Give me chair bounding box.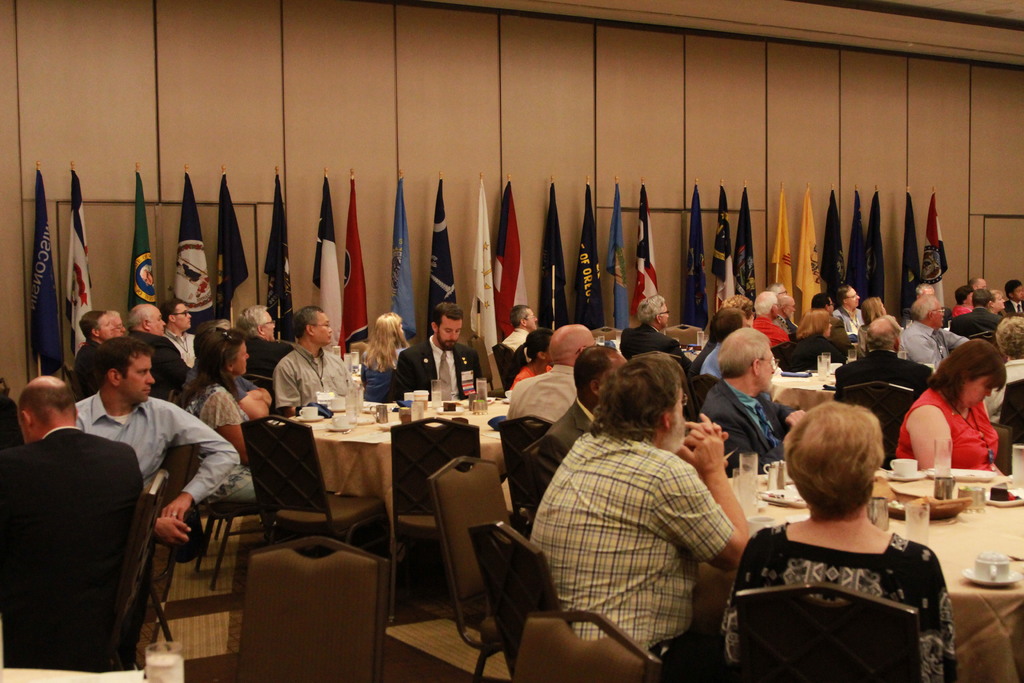
495/415/552/522.
